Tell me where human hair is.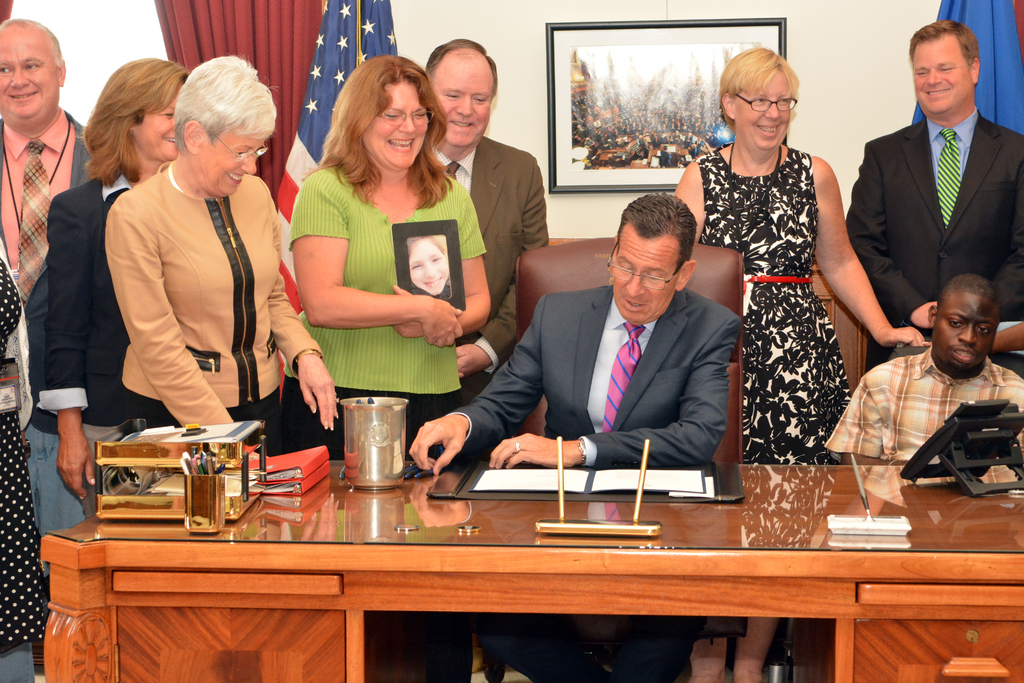
human hair is at <box>175,50,272,147</box>.
